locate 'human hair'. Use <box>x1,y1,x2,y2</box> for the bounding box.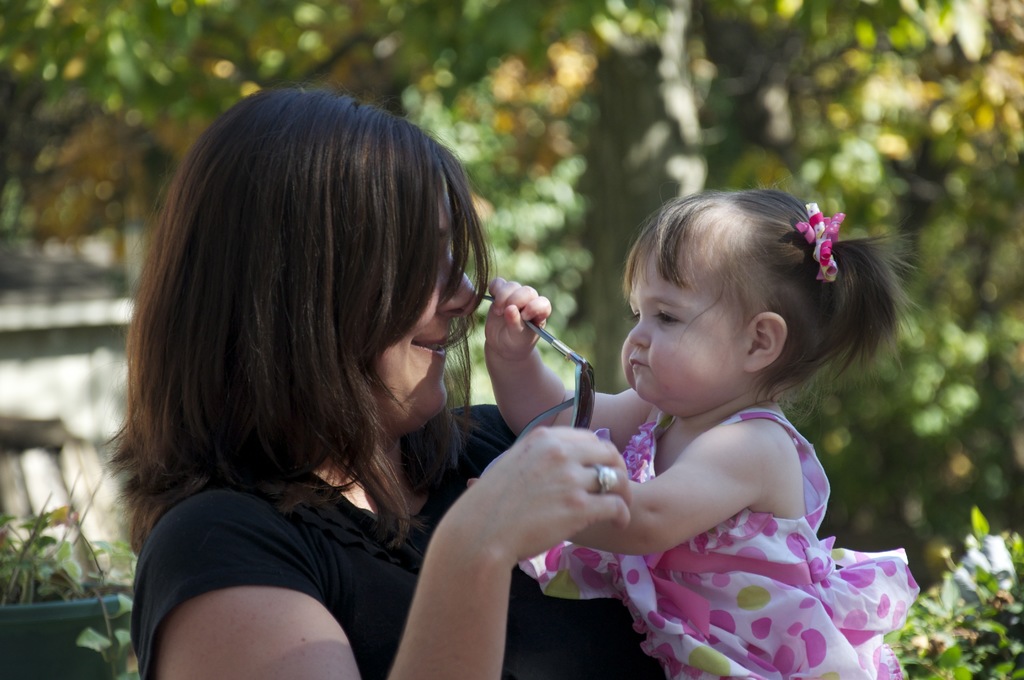
<box>620,179,927,438</box>.
